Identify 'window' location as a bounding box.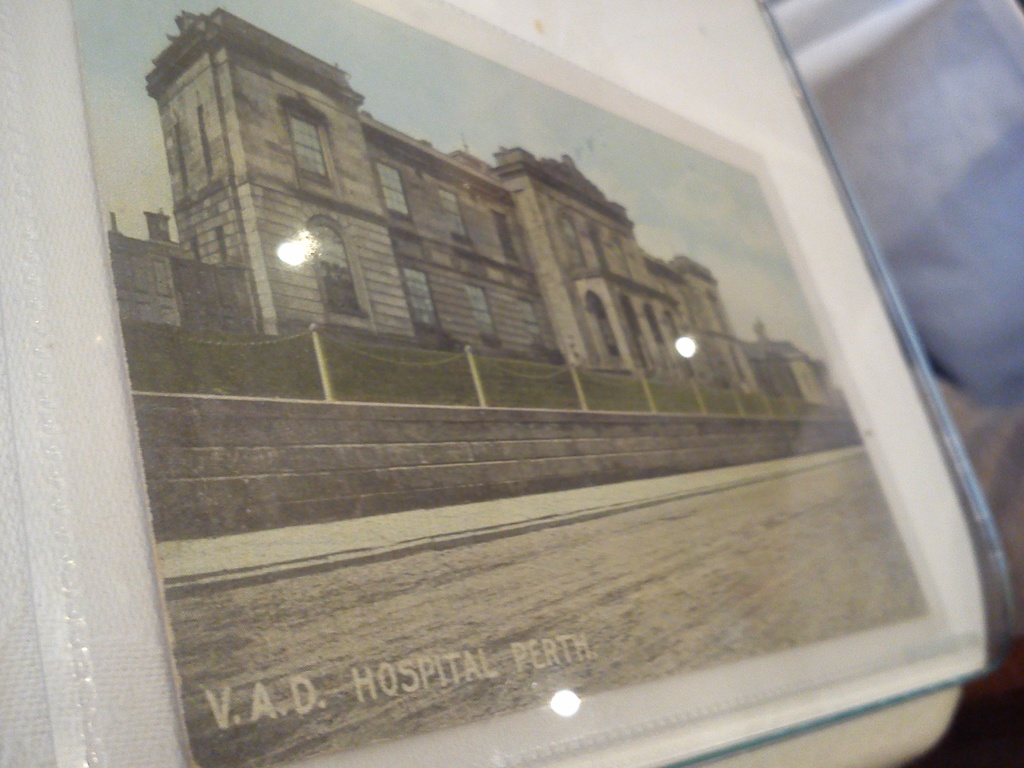
(left=285, top=107, right=330, bottom=176).
